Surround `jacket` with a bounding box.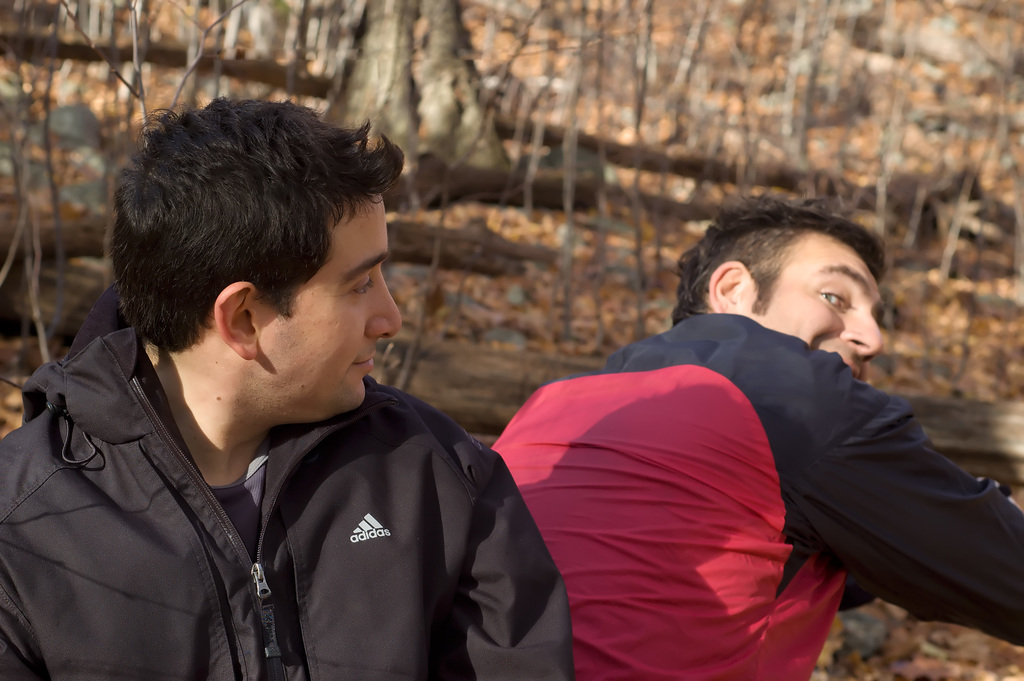
<bbox>0, 289, 576, 680</bbox>.
